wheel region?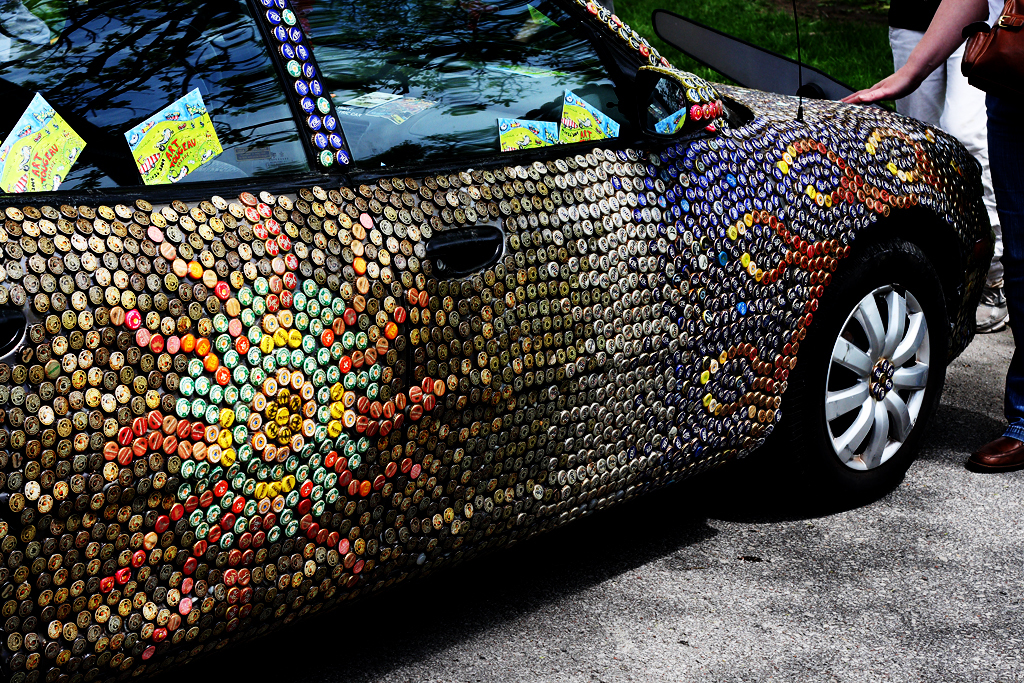
crop(764, 229, 952, 490)
